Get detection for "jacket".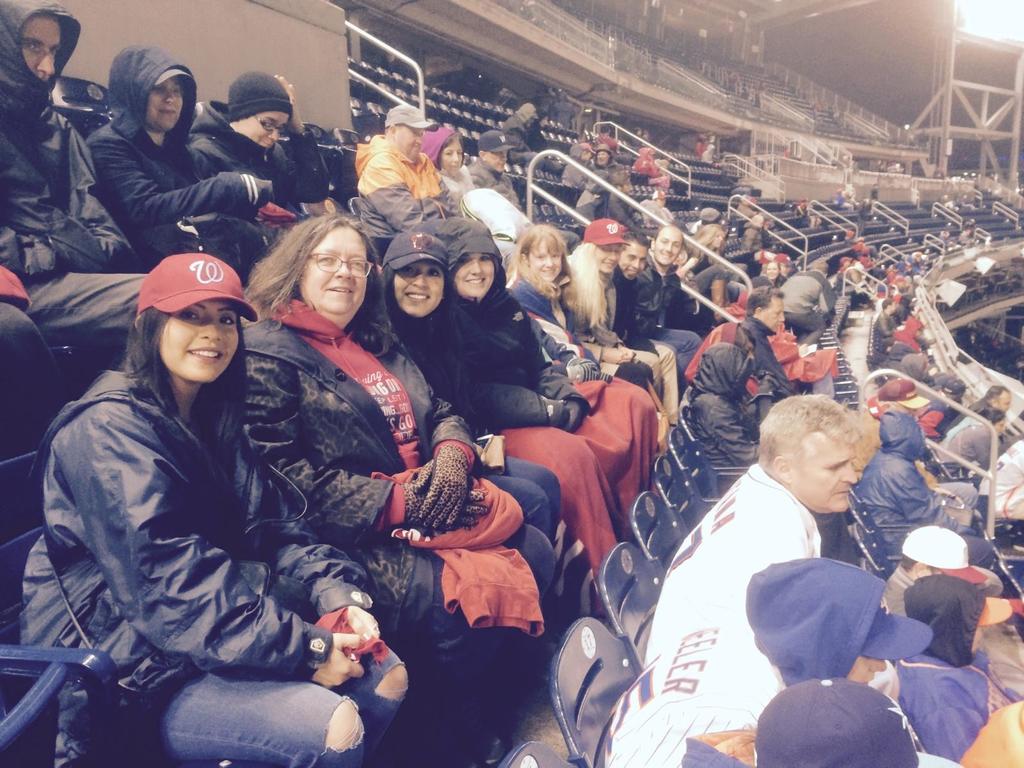
Detection: left=970, top=442, right=1023, bottom=516.
